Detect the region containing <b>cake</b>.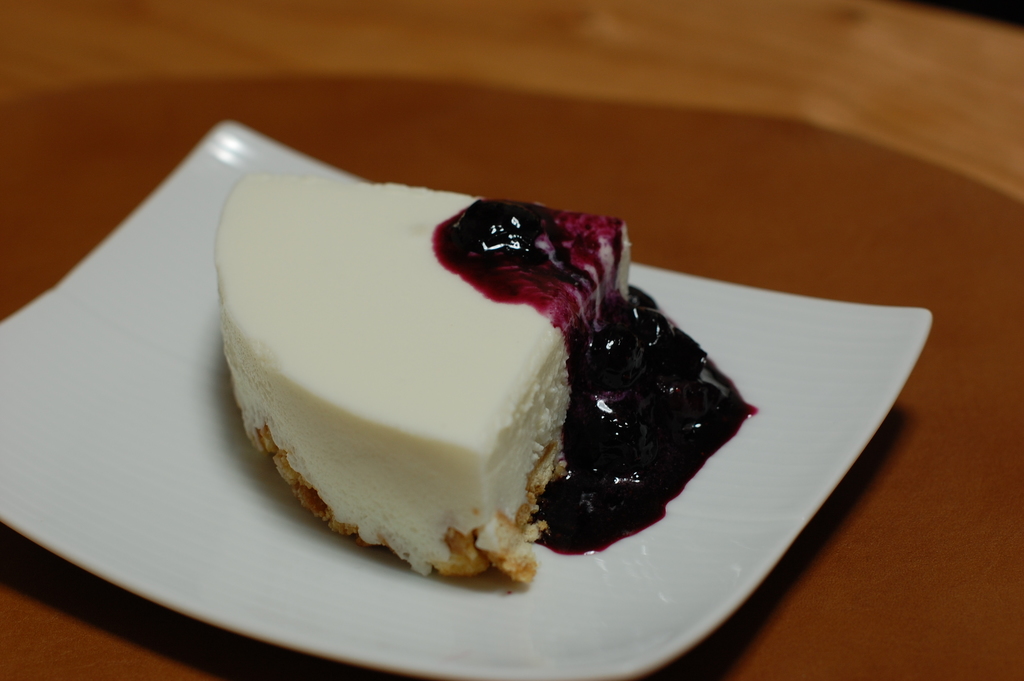
<bbox>215, 167, 628, 582</bbox>.
